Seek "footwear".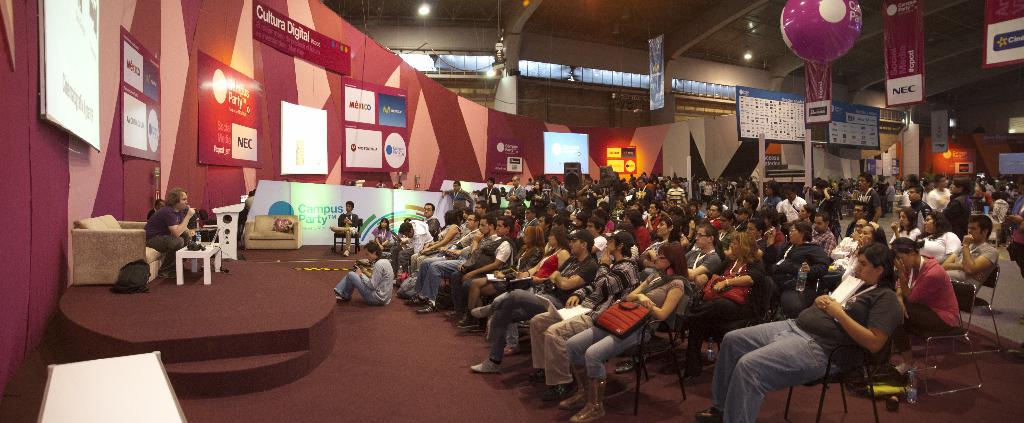
x1=156, y1=270, x2=177, y2=279.
